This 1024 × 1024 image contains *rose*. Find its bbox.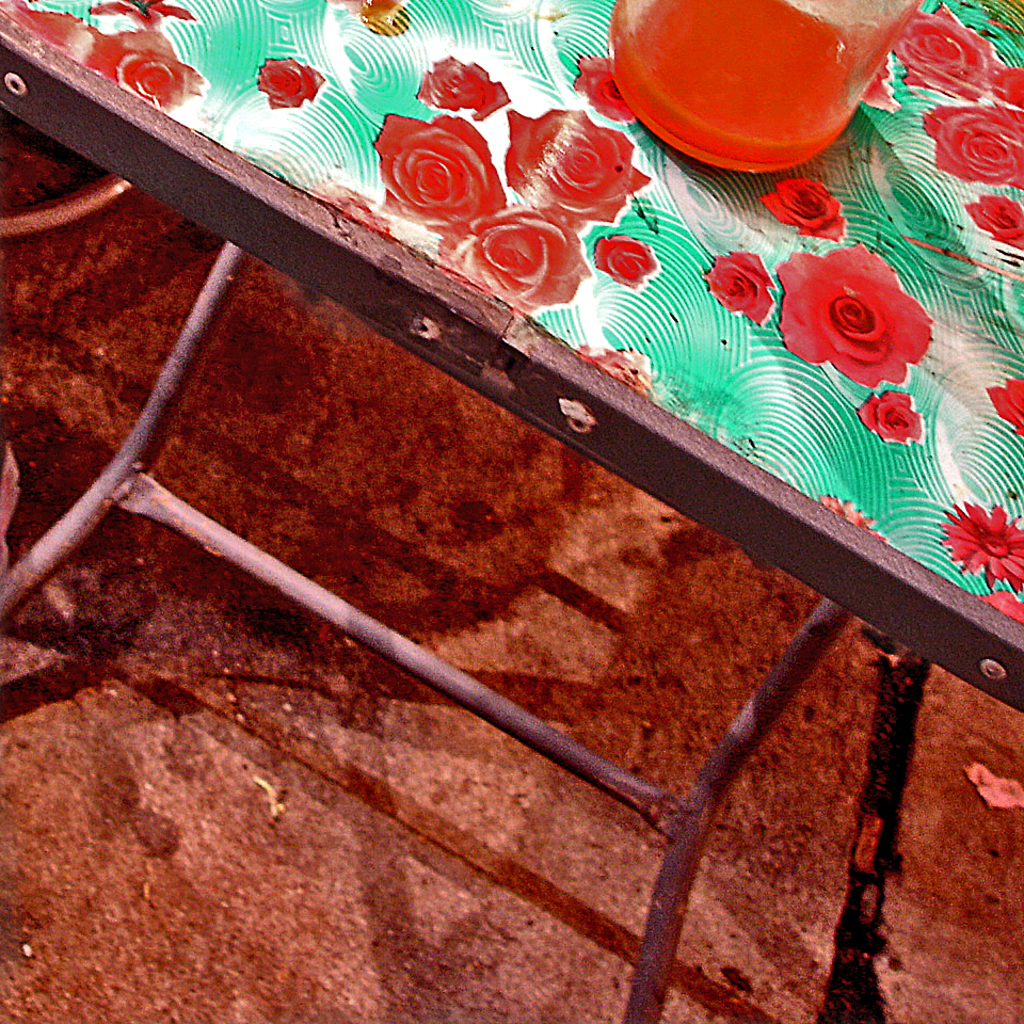
<bbox>753, 178, 848, 245</bbox>.
